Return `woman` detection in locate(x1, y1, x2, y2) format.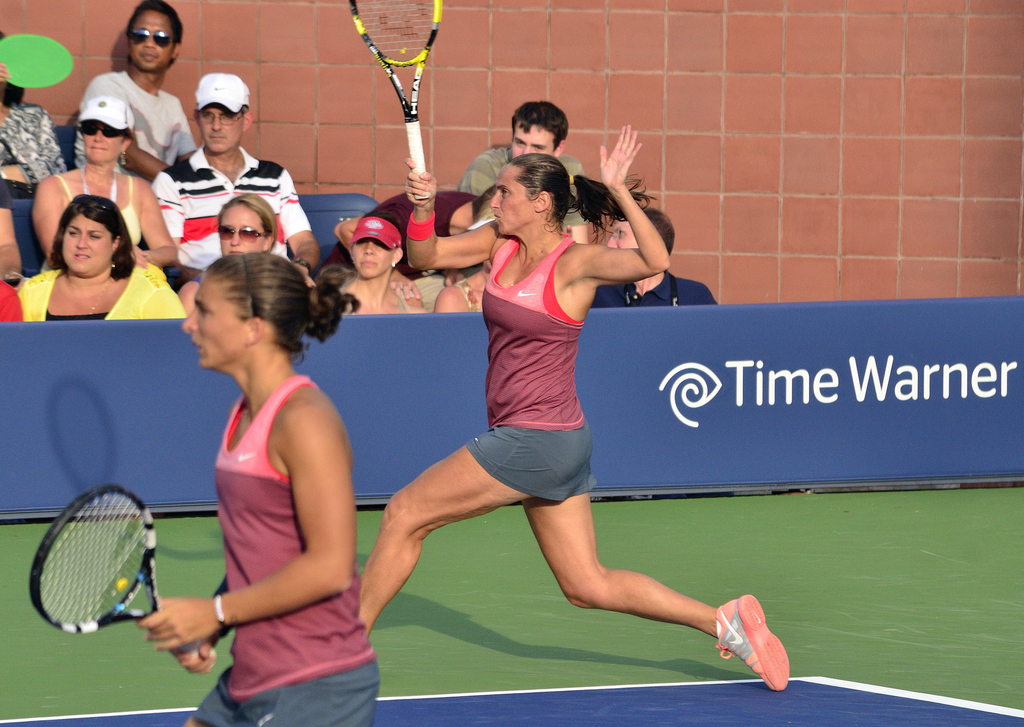
locate(140, 225, 373, 717).
